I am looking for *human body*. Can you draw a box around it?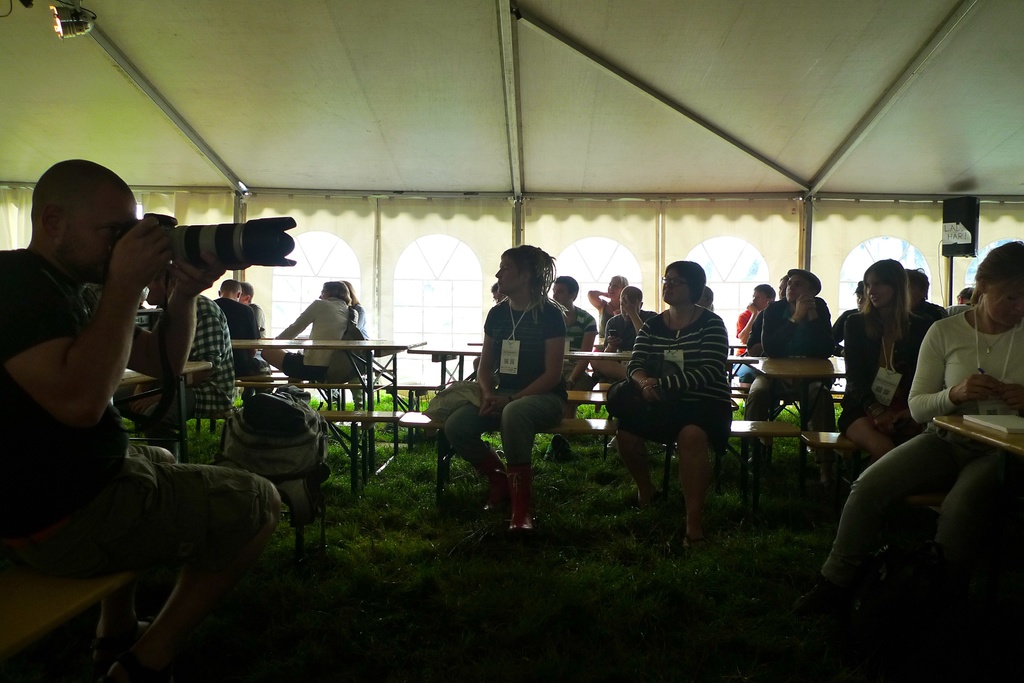
Sure, the bounding box is pyautogui.locateOnScreen(839, 261, 944, 457).
